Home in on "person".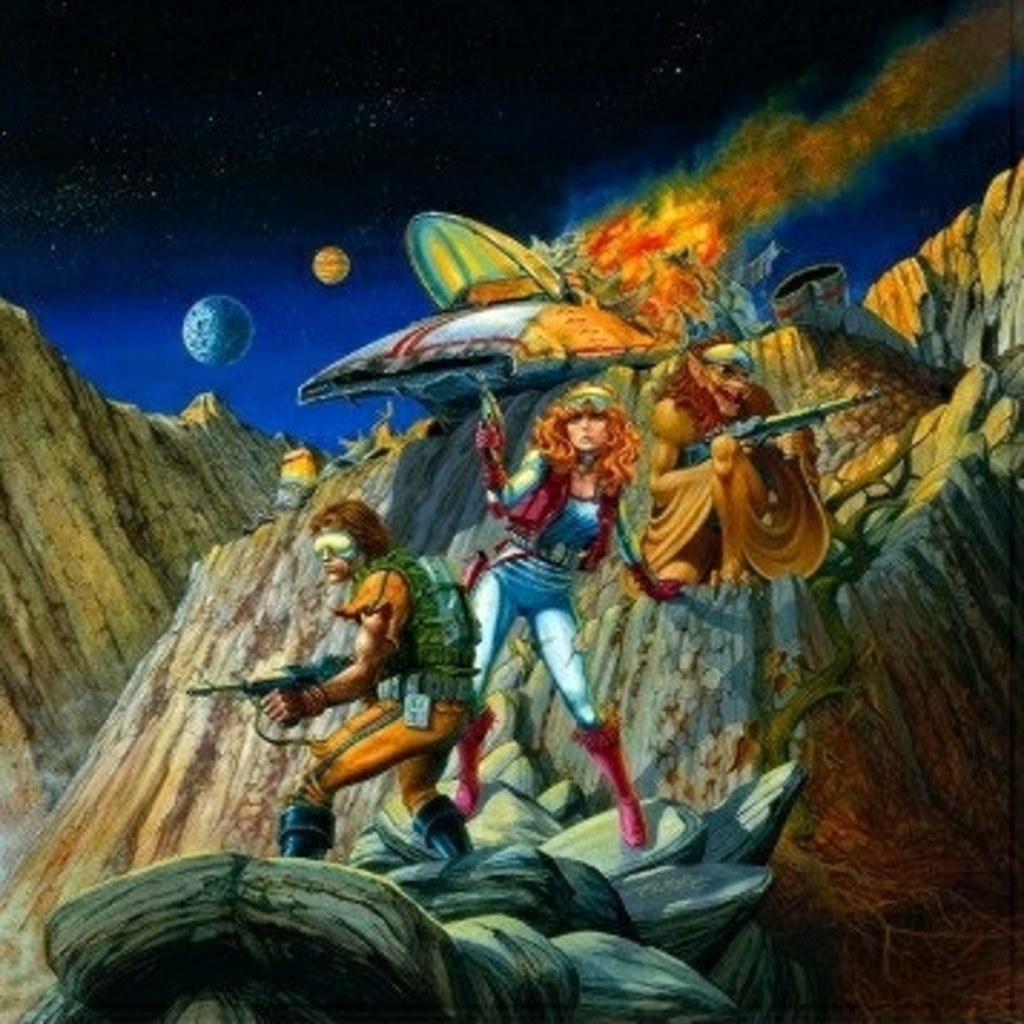
Homed in at [left=465, top=381, right=651, bottom=852].
